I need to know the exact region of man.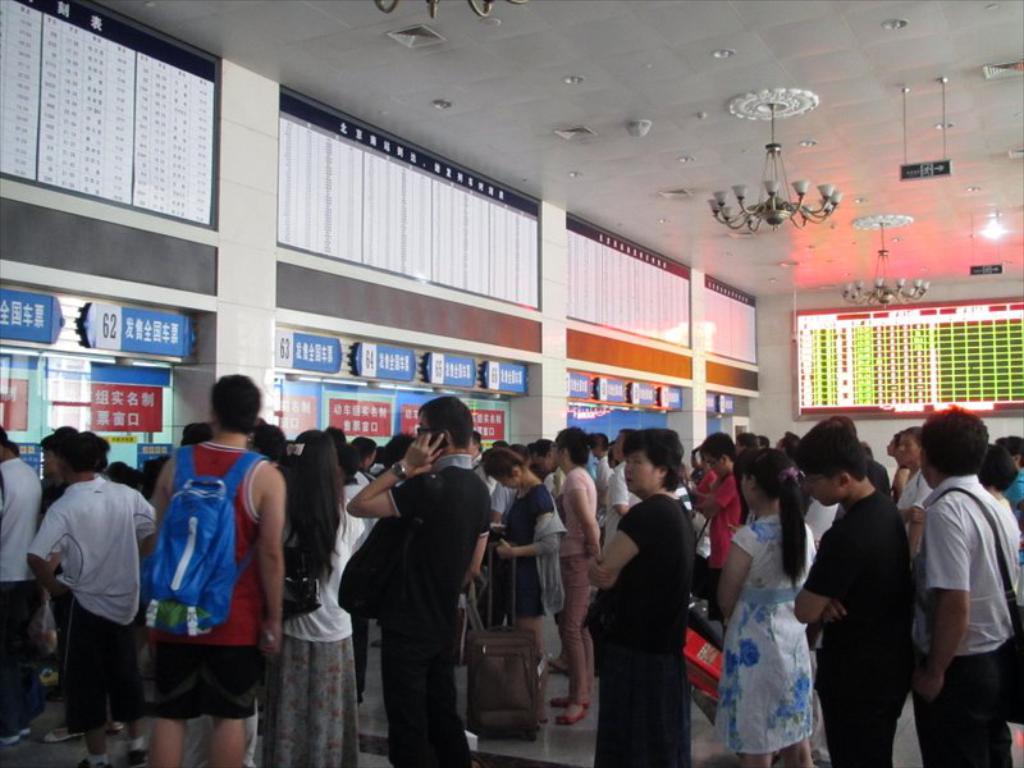
Region: [692, 433, 741, 635].
